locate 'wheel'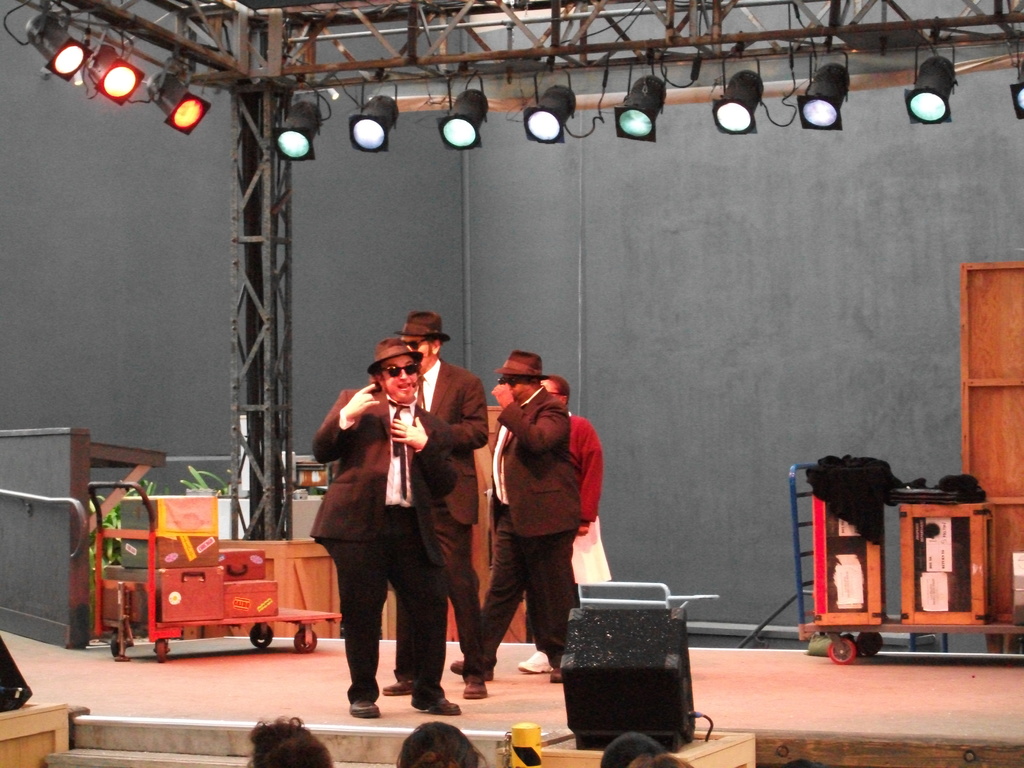
rect(835, 637, 855, 664)
